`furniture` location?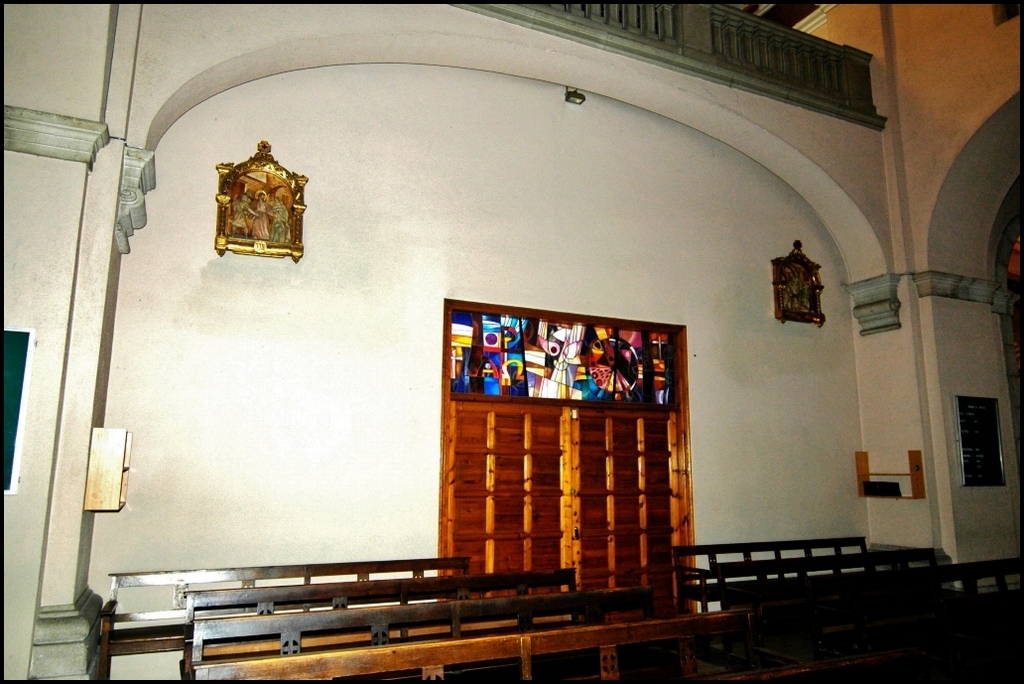
(x1=196, y1=583, x2=894, y2=683)
